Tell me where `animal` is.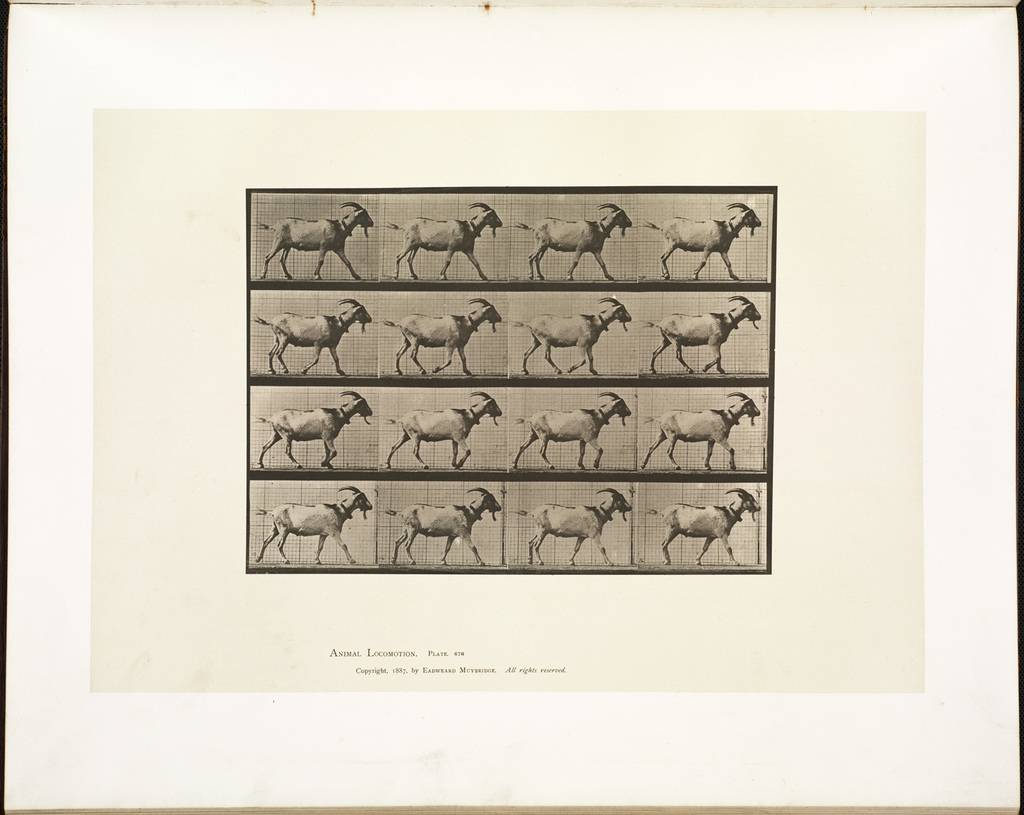
`animal` is at 399,192,502,283.
